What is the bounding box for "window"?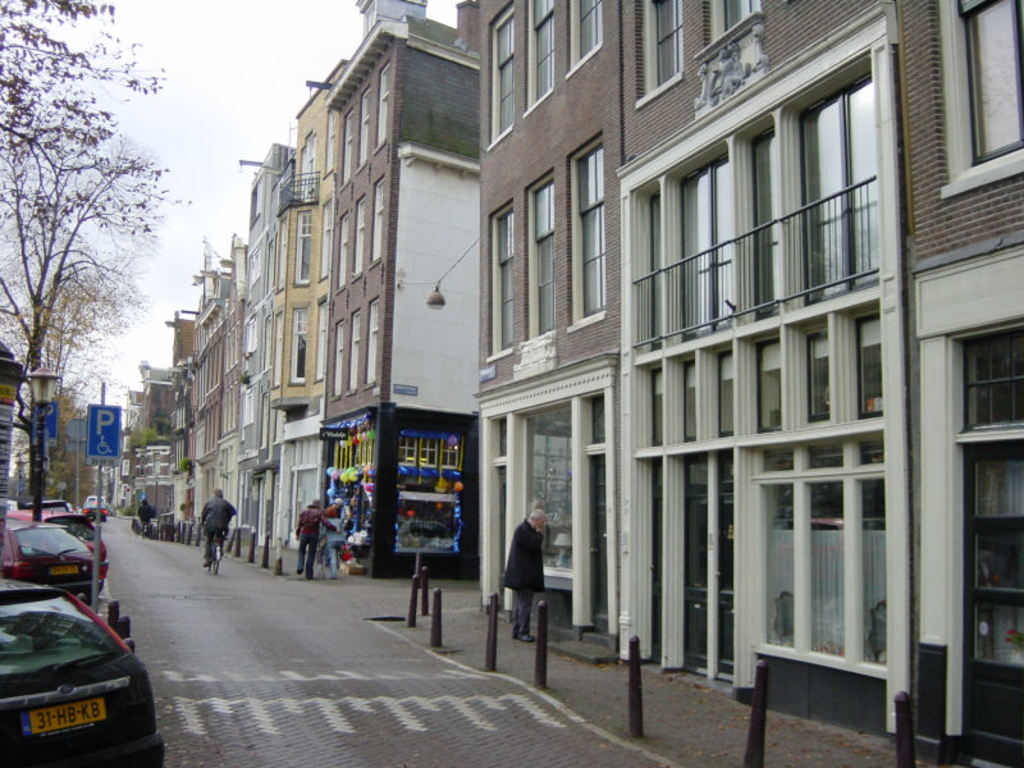
locate(681, 358, 698, 440).
